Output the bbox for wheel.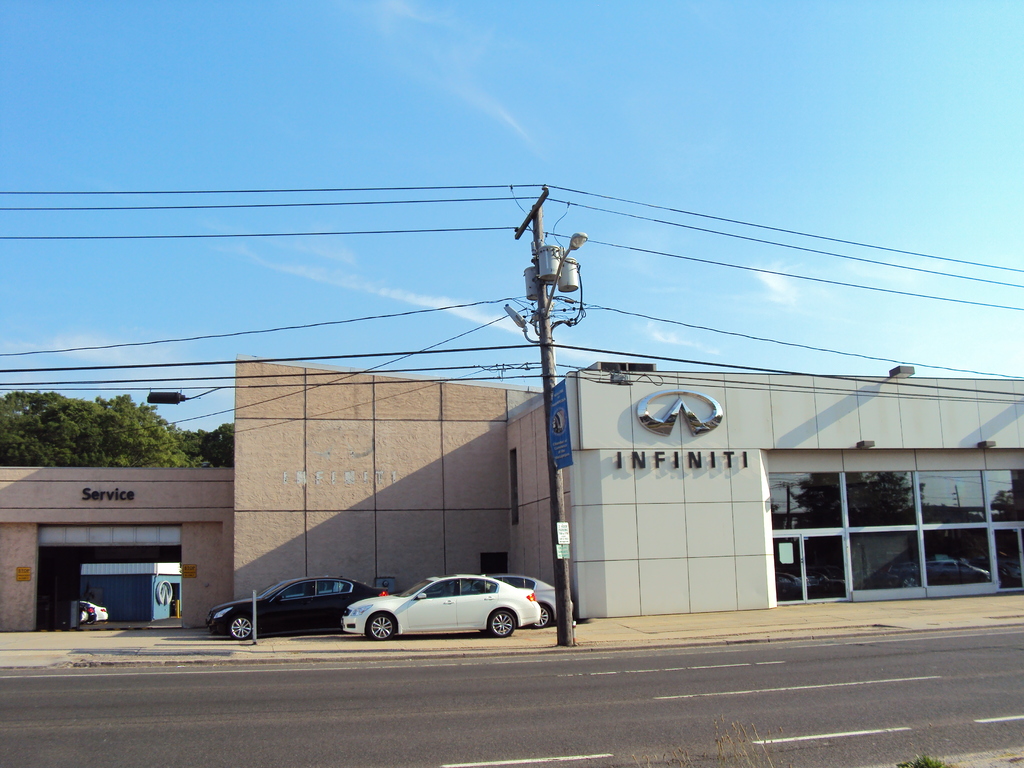
[228,616,255,643].
